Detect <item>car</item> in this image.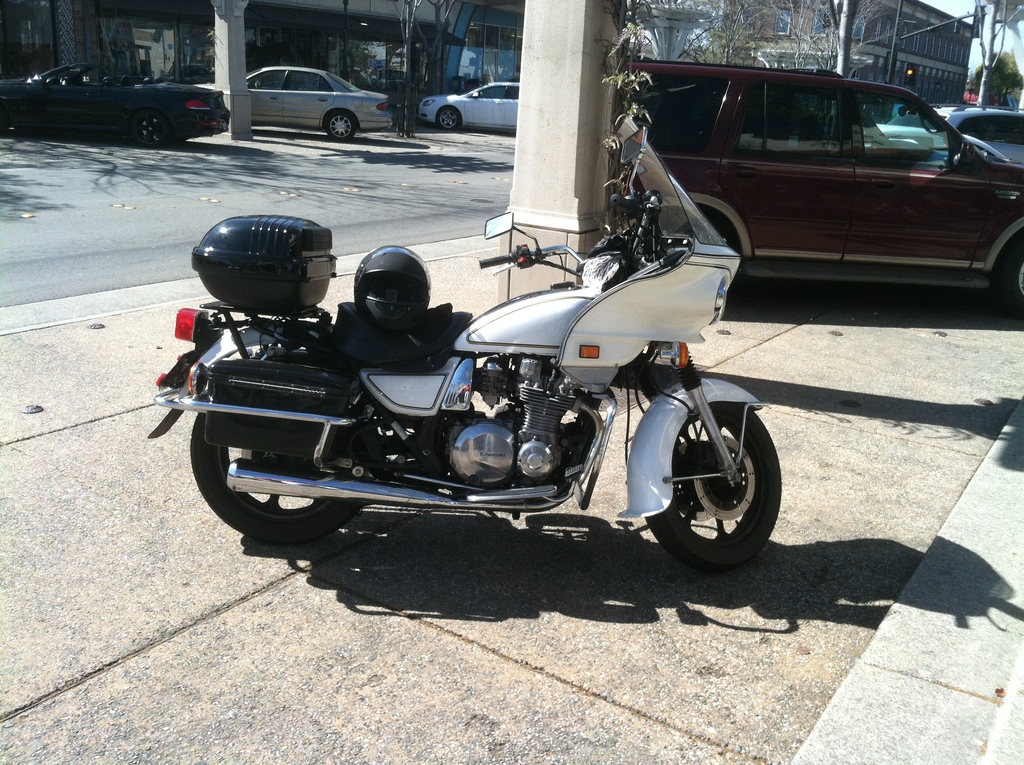
Detection: bbox(870, 103, 1023, 165).
